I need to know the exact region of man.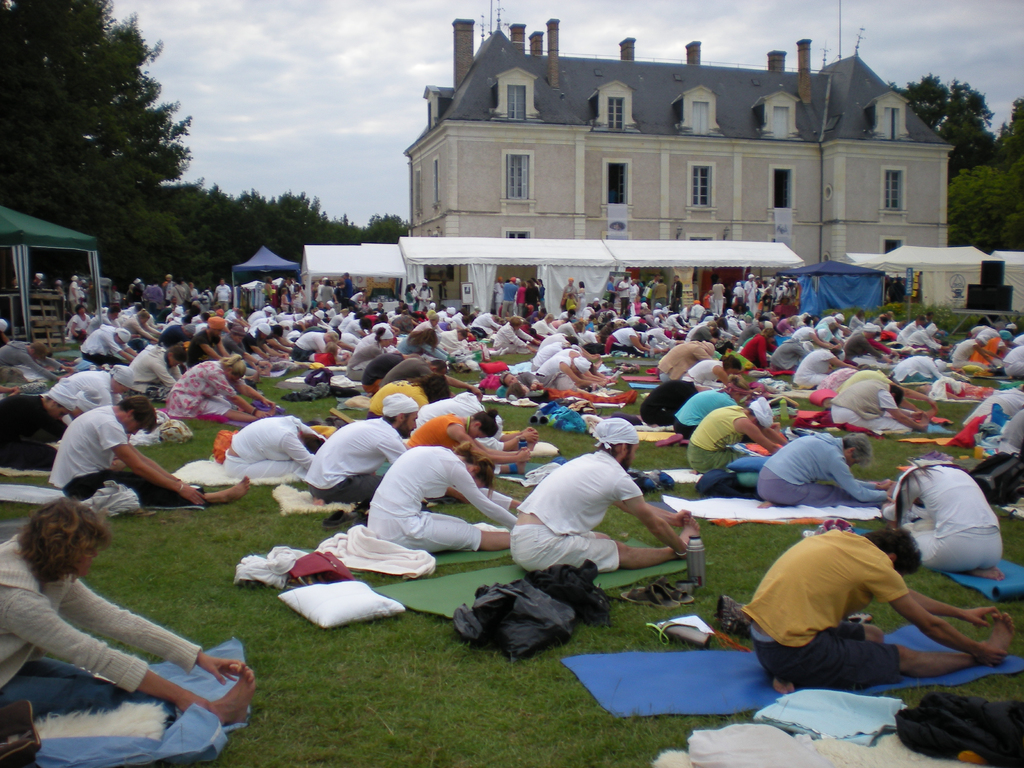
Region: bbox=[216, 278, 228, 314].
